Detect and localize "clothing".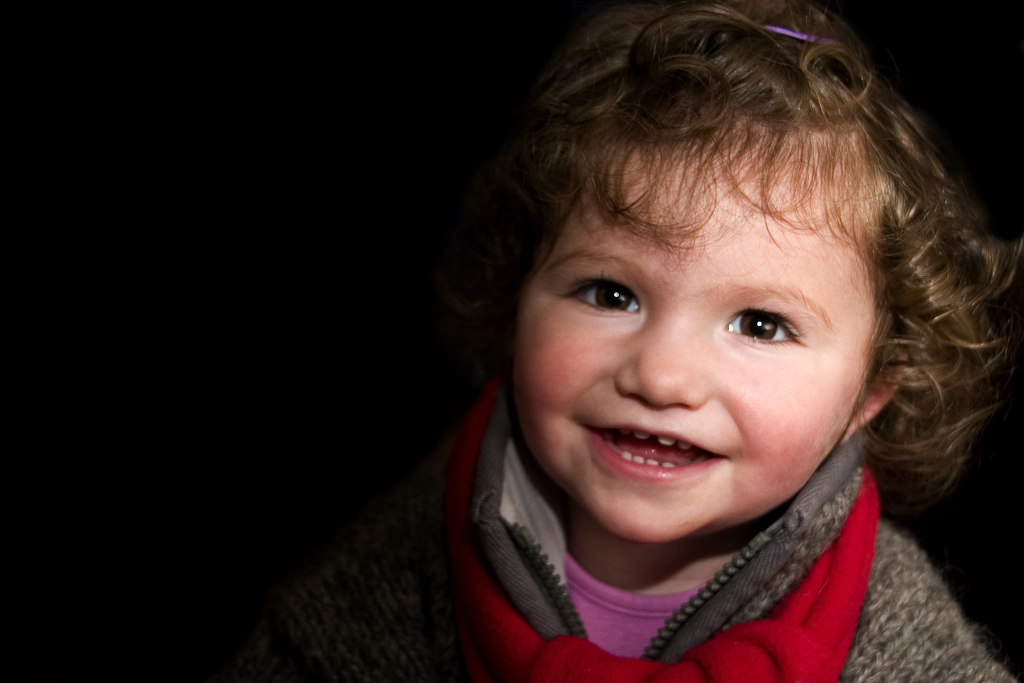
Localized at (left=412, top=336, right=996, bottom=641).
